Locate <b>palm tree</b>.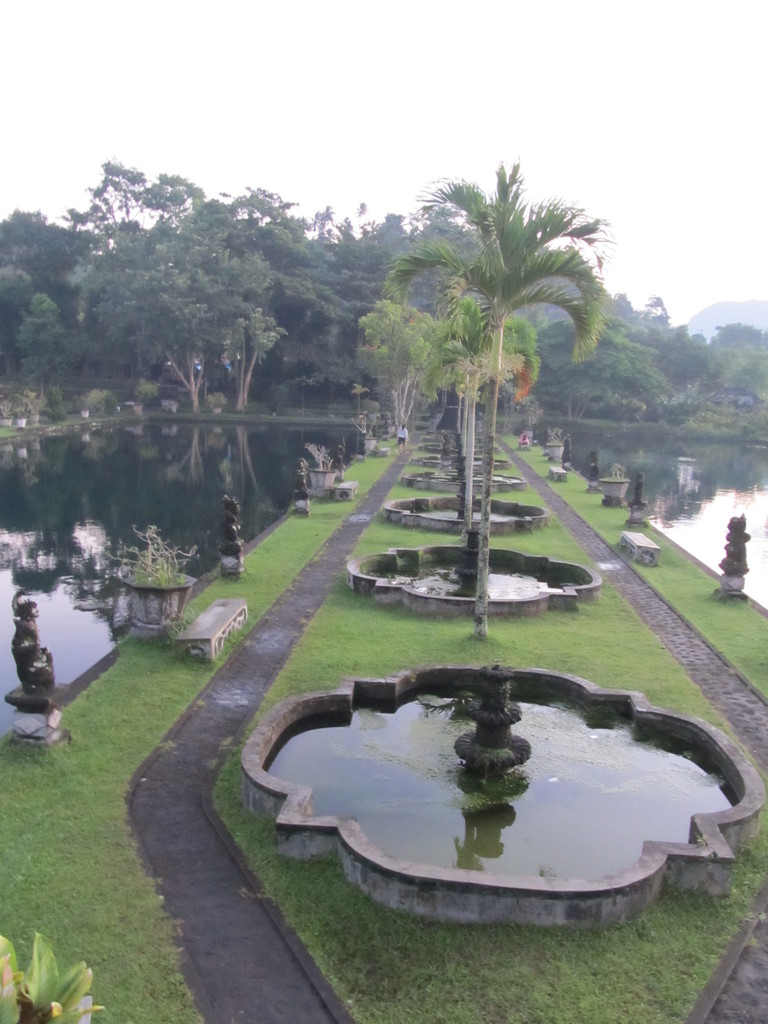
Bounding box: <bbox>557, 292, 721, 426</bbox>.
